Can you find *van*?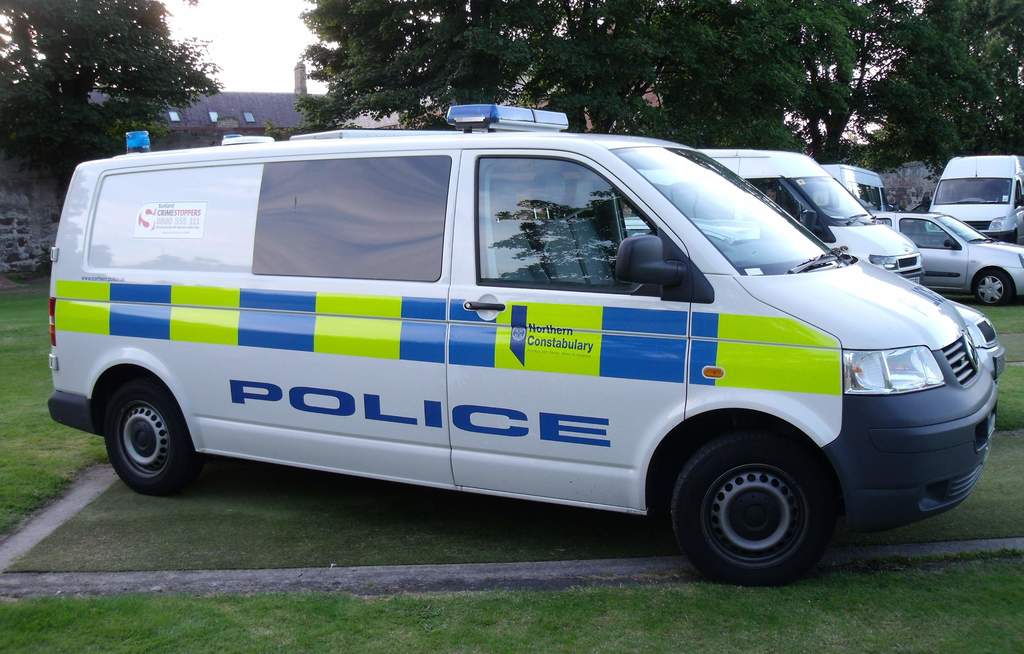
Yes, bounding box: Rect(934, 151, 1023, 244).
